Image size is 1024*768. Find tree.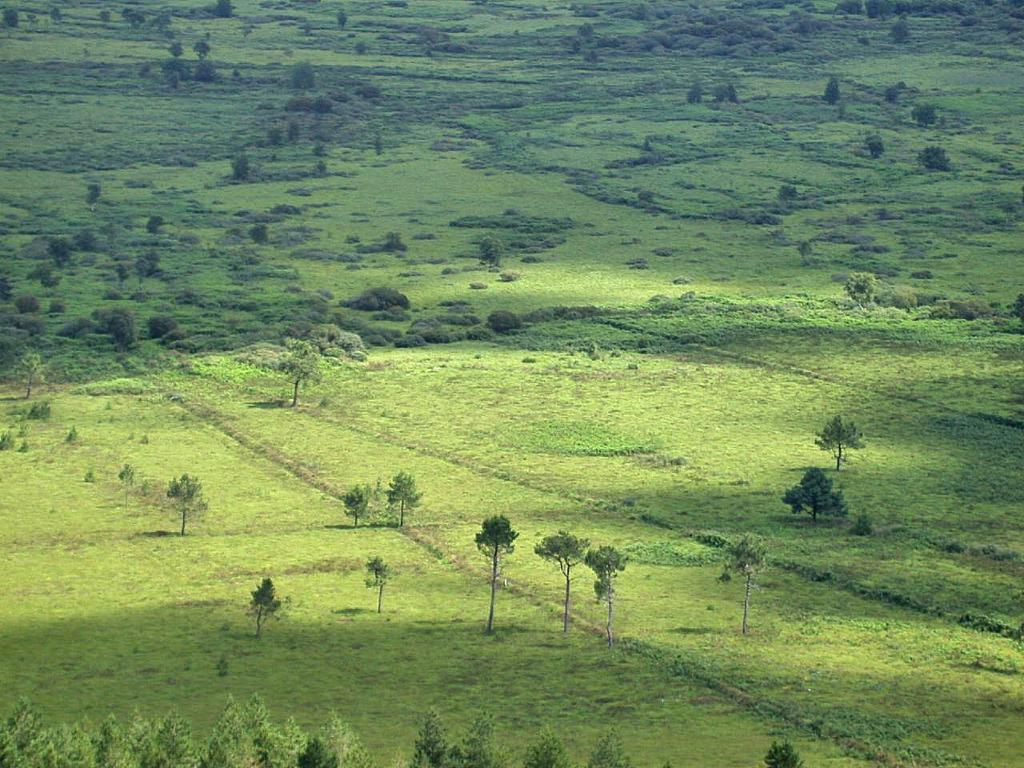
rect(714, 530, 766, 636).
